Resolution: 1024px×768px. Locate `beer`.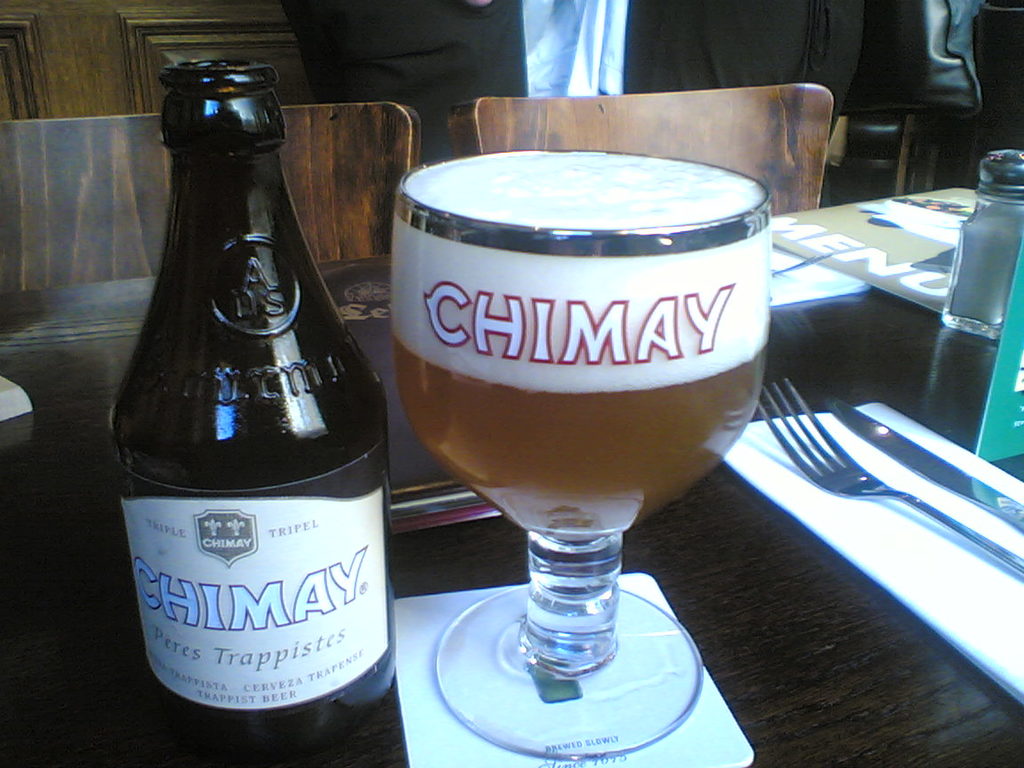
bbox=(392, 150, 769, 540).
